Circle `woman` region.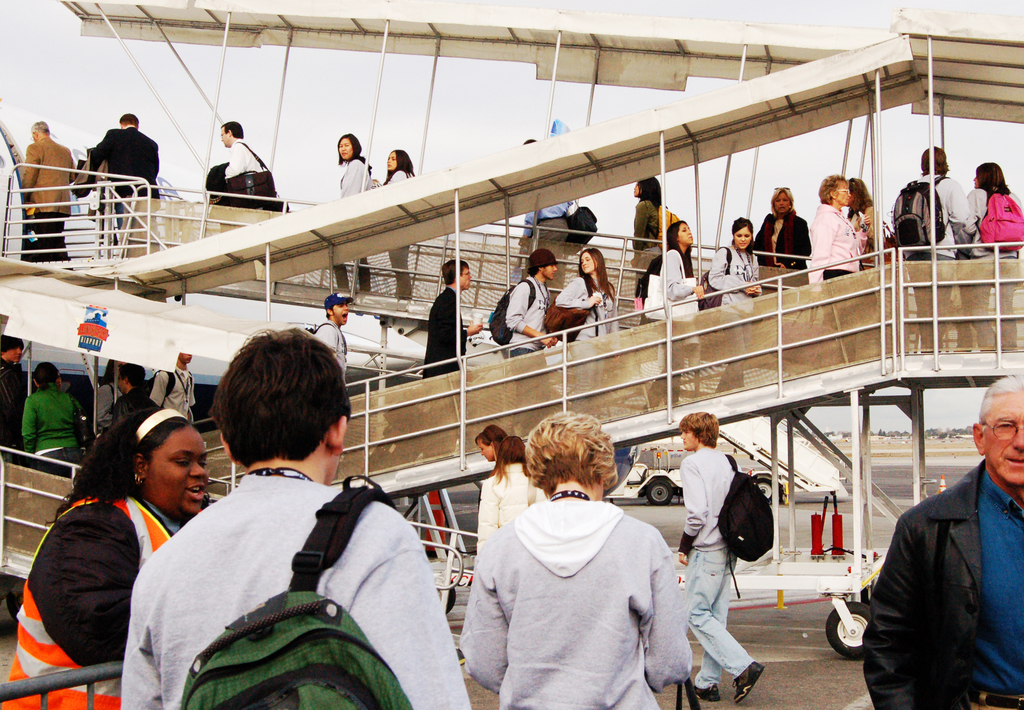
Region: 805:175:868:363.
